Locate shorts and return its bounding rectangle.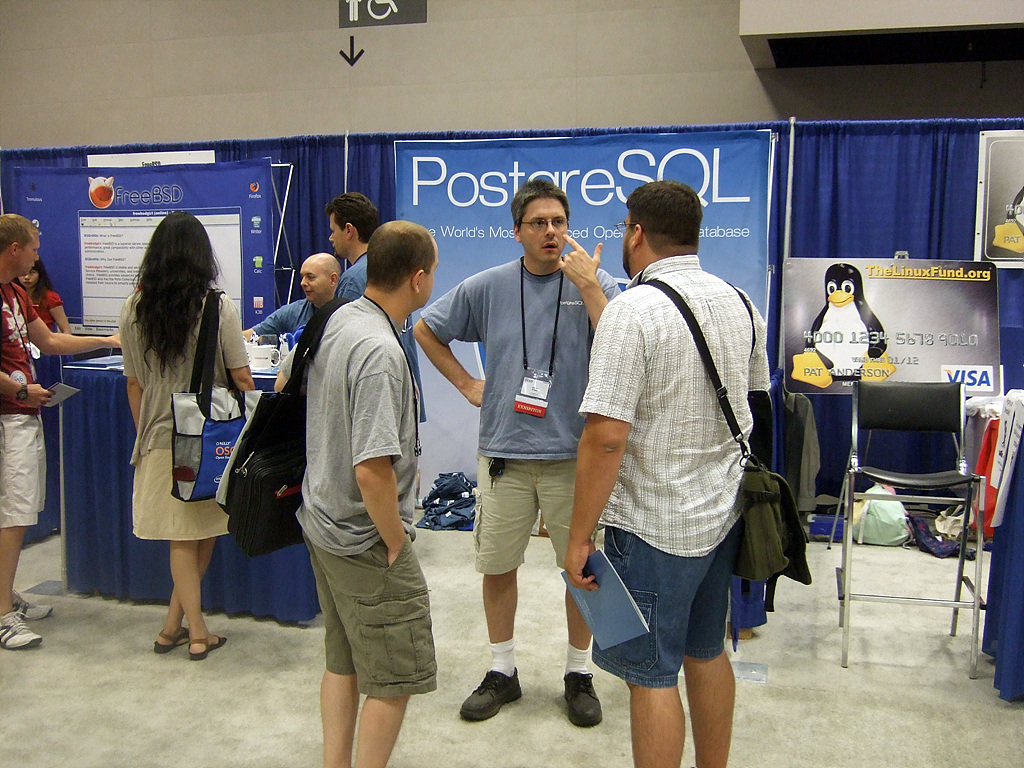
129:451:230:541.
